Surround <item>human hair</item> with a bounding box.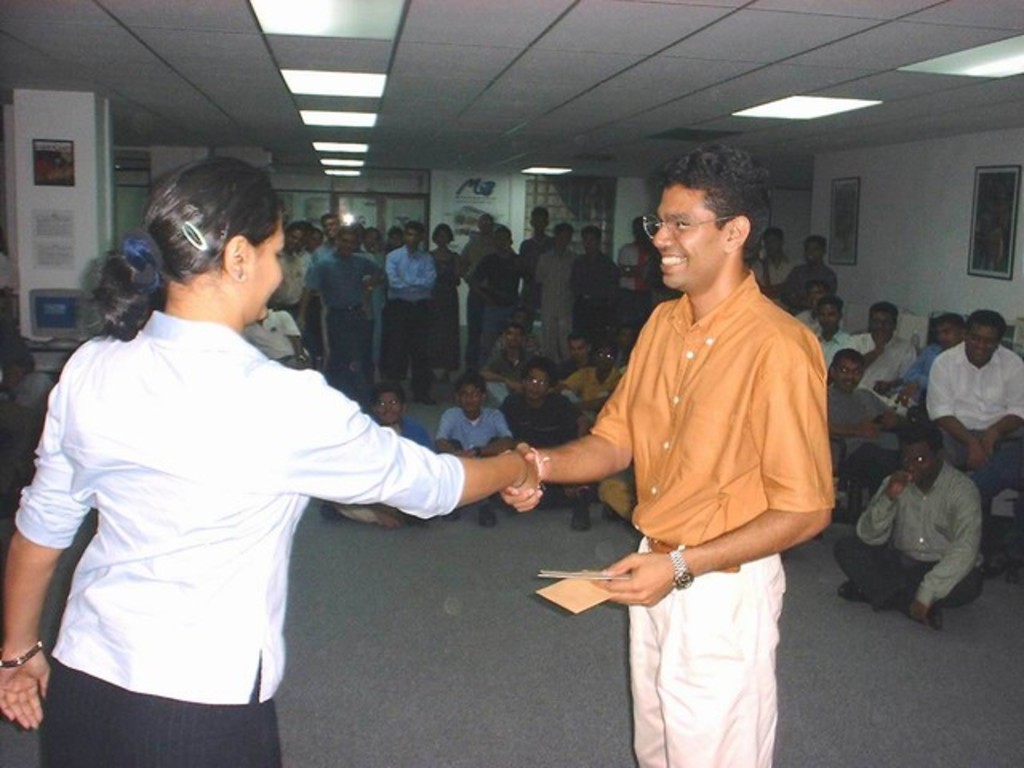
region(803, 277, 832, 302).
